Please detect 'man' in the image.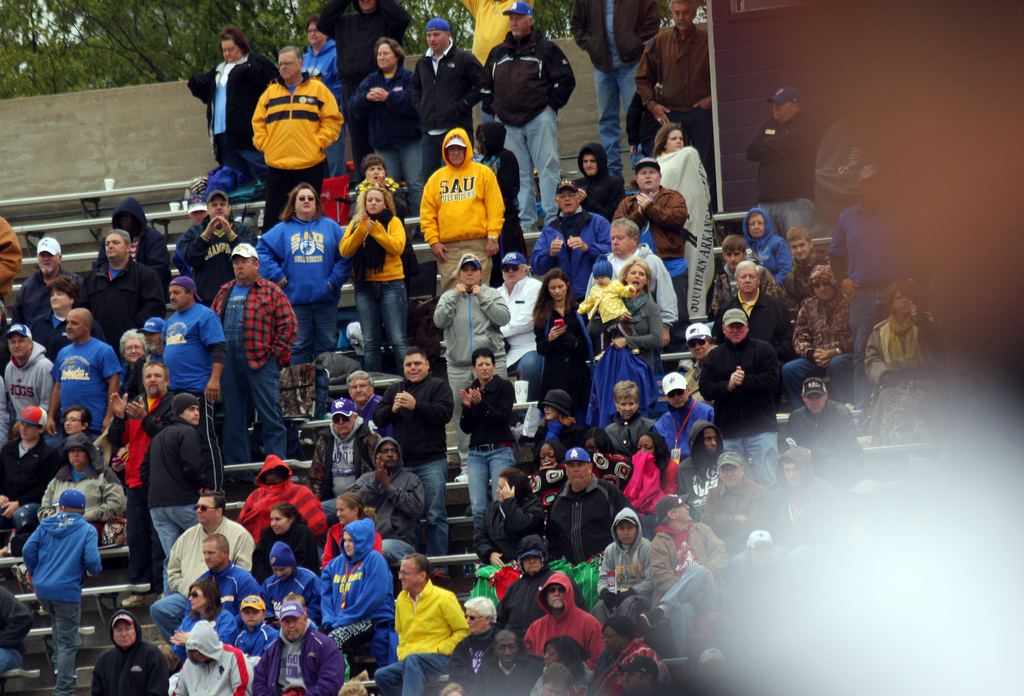
select_region(312, 0, 408, 165).
